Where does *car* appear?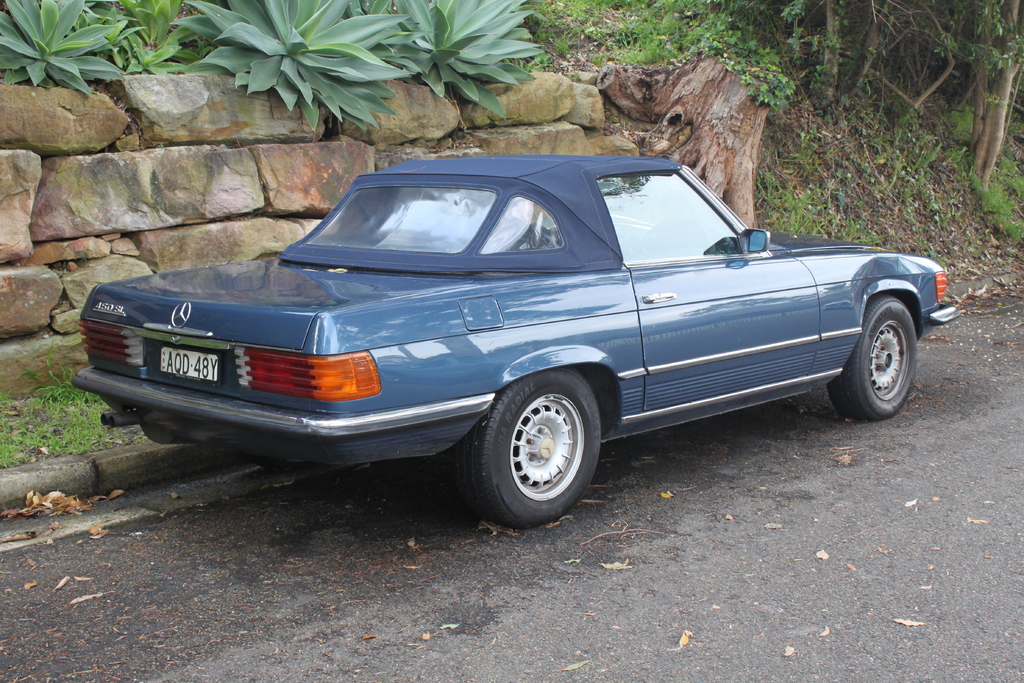
Appears at select_region(68, 157, 950, 532).
